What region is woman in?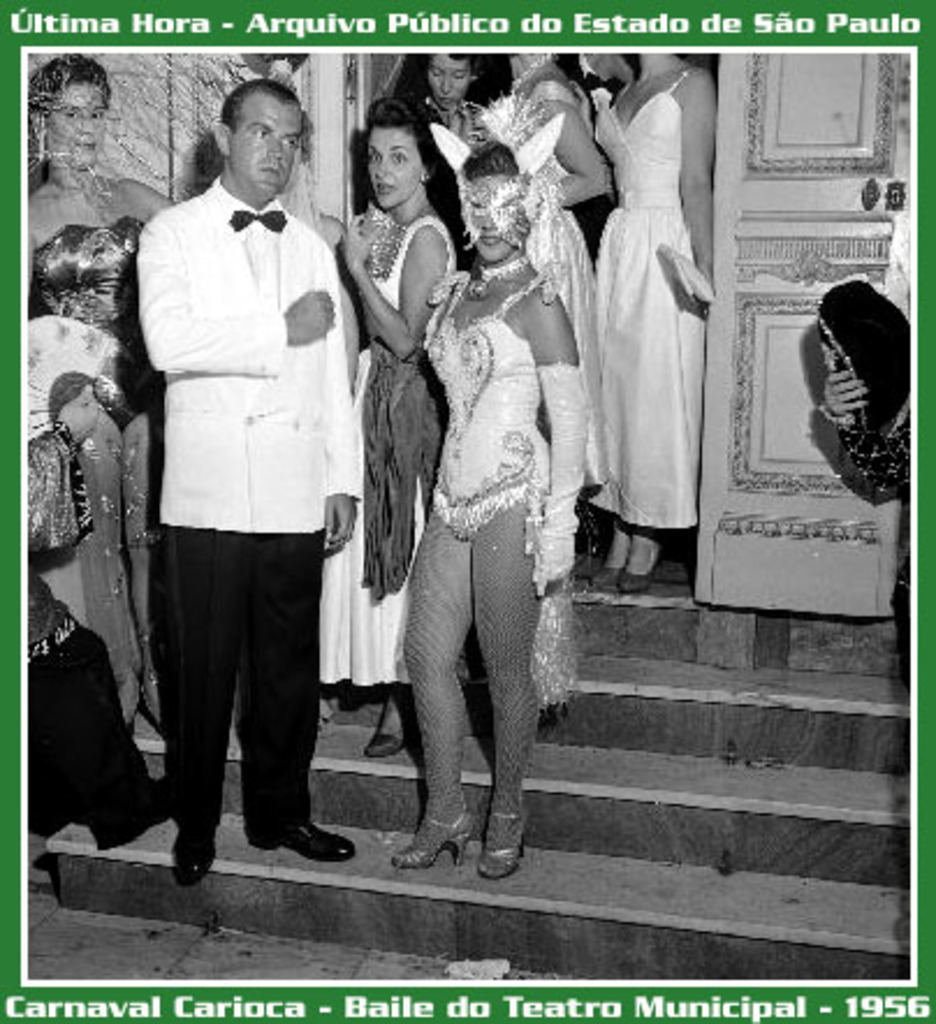
left=410, top=42, right=498, bottom=160.
